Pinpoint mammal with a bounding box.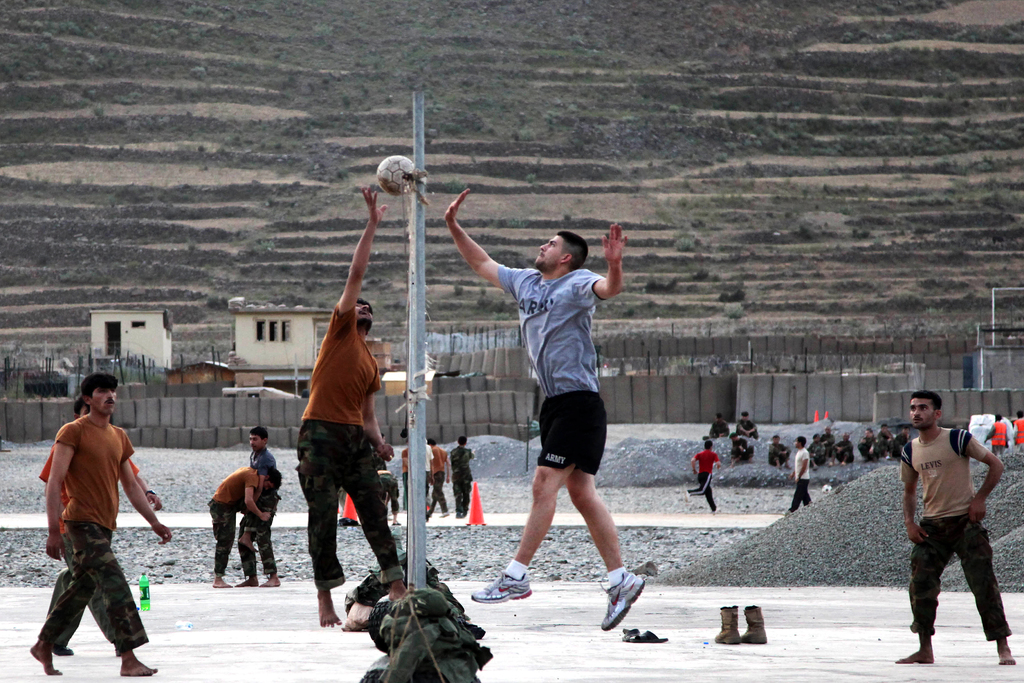
bbox(893, 420, 909, 461).
